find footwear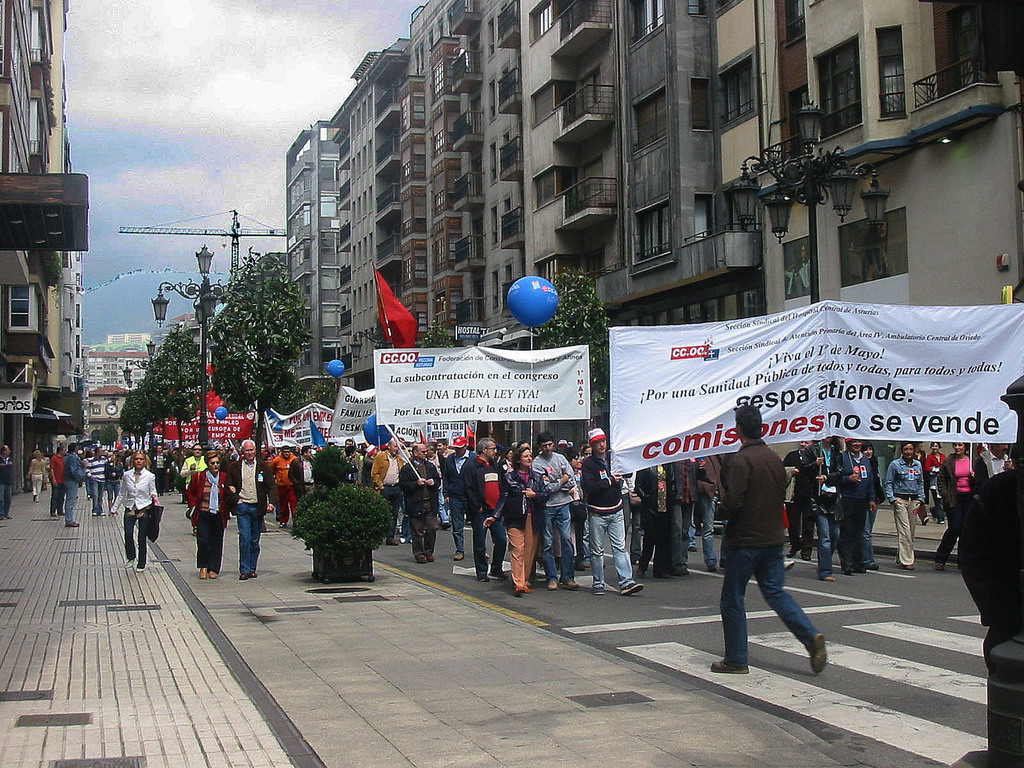
bbox(524, 585, 529, 594)
